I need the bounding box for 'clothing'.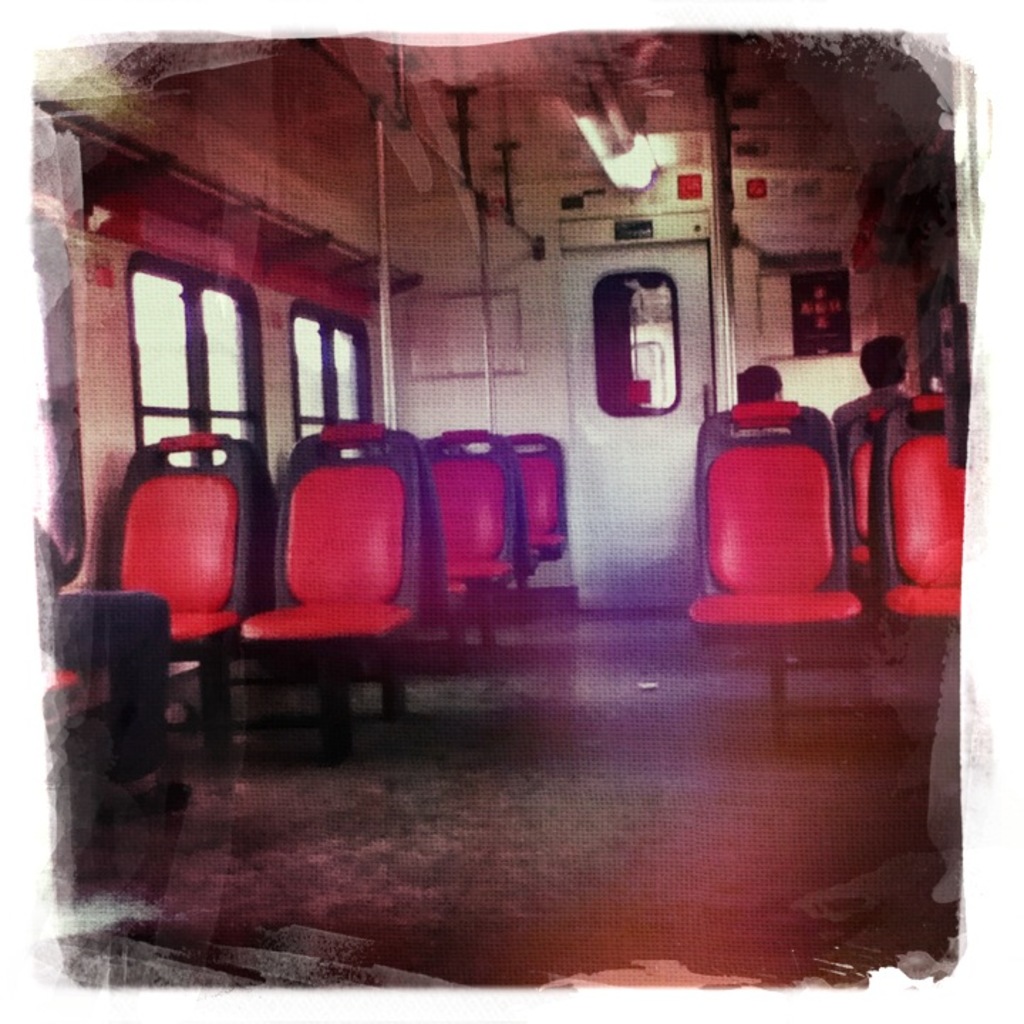
Here it is: (left=691, top=364, right=872, bottom=636).
